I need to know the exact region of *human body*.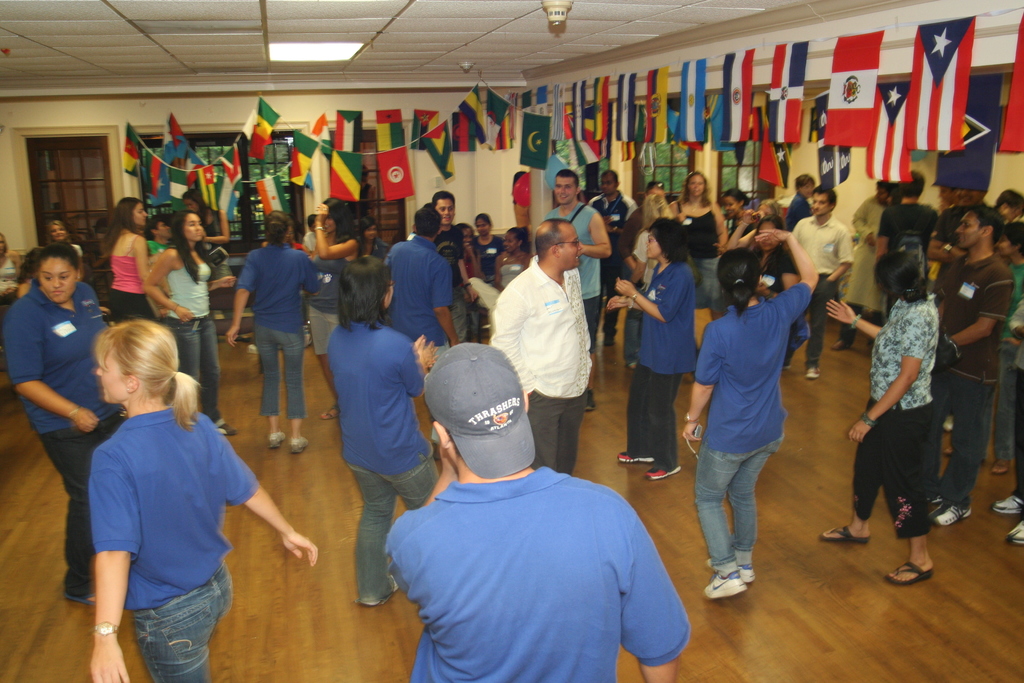
Region: (624, 175, 673, 280).
